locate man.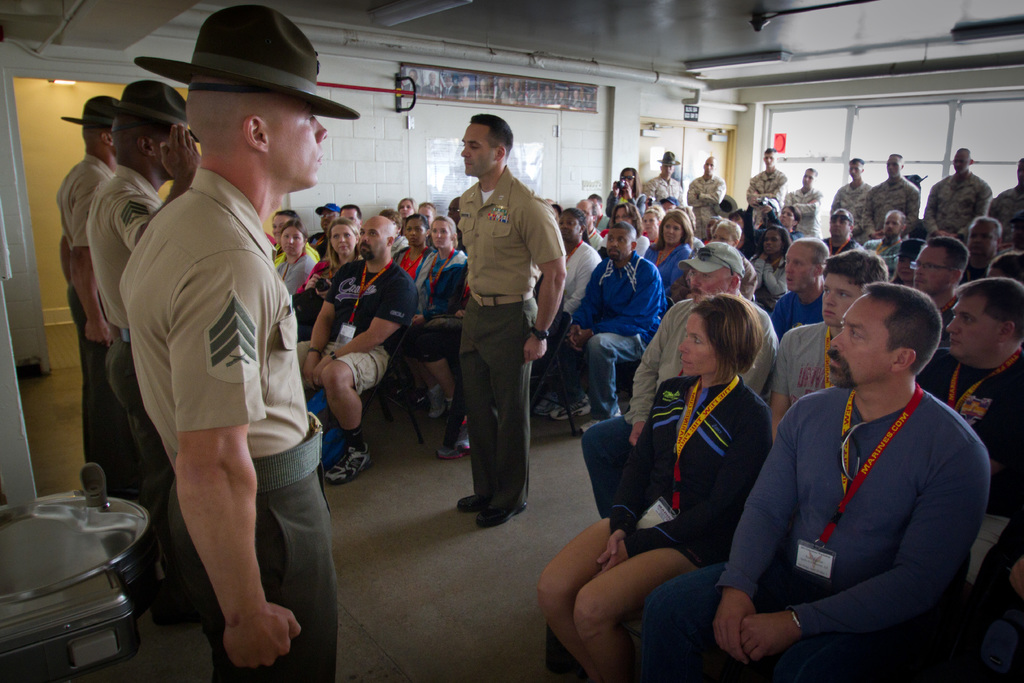
Bounding box: (917,281,1023,515).
